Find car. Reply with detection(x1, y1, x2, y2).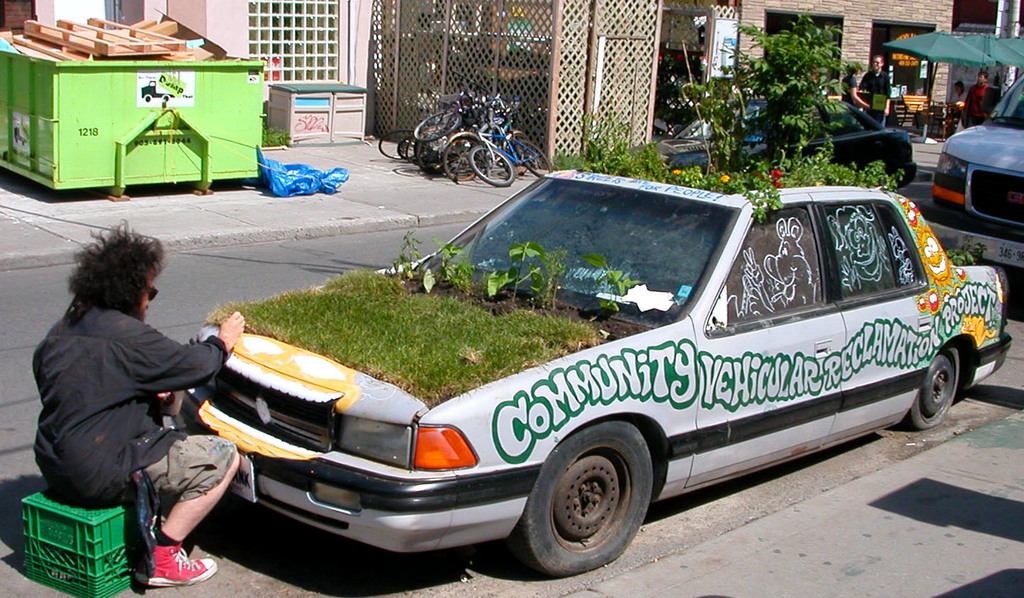
detection(623, 96, 919, 187).
